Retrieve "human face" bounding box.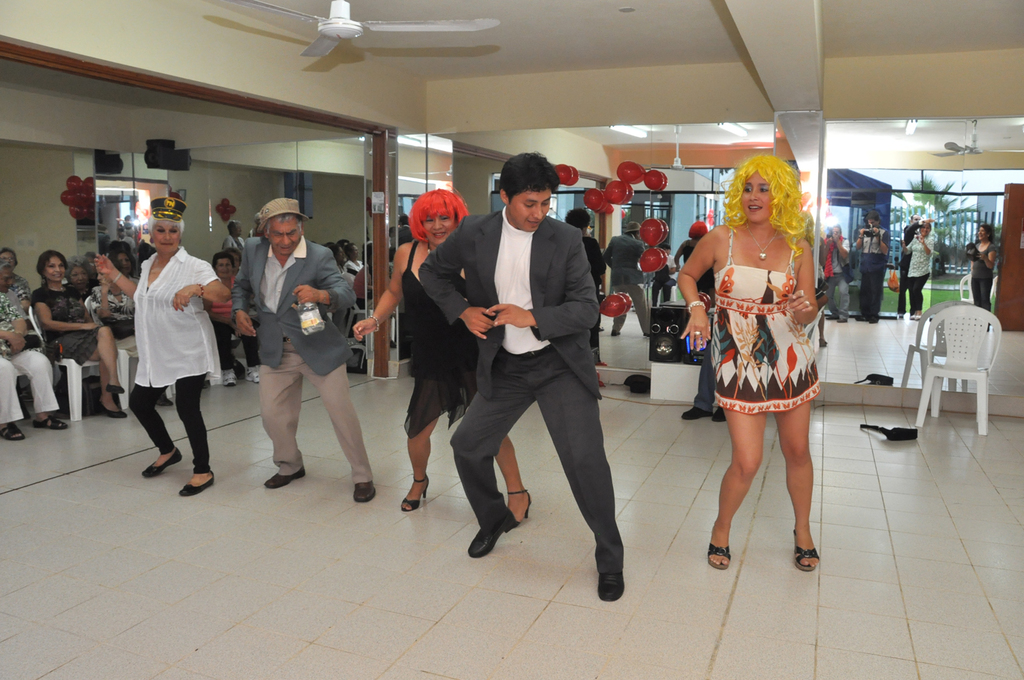
Bounding box: bbox=[979, 228, 984, 240].
